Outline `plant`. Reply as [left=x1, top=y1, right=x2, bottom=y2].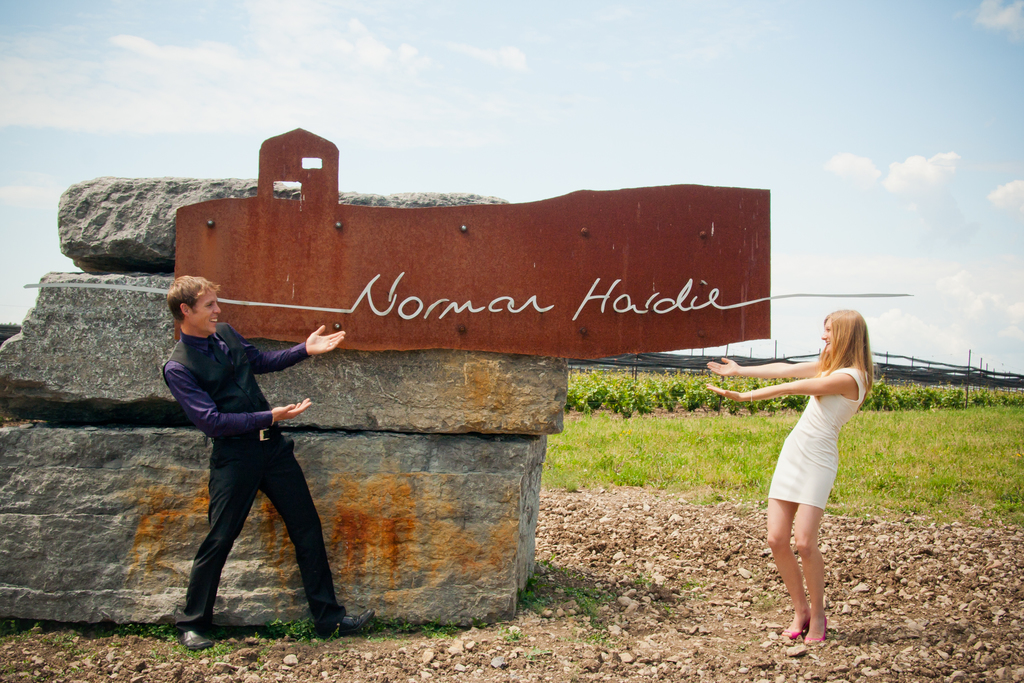
[left=262, top=616, right=320, bottom=647].
